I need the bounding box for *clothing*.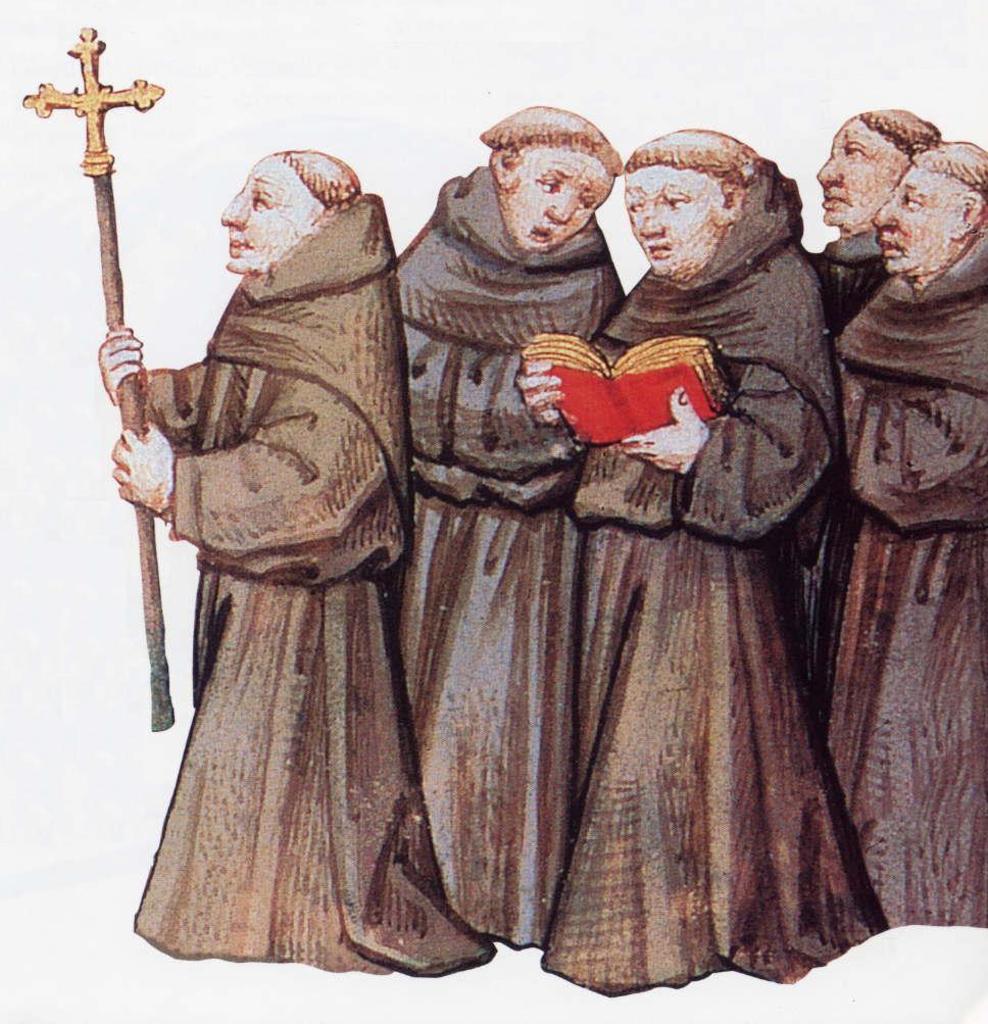
Here it is: (x1=801, y1=232, x2=888, y2=718).
